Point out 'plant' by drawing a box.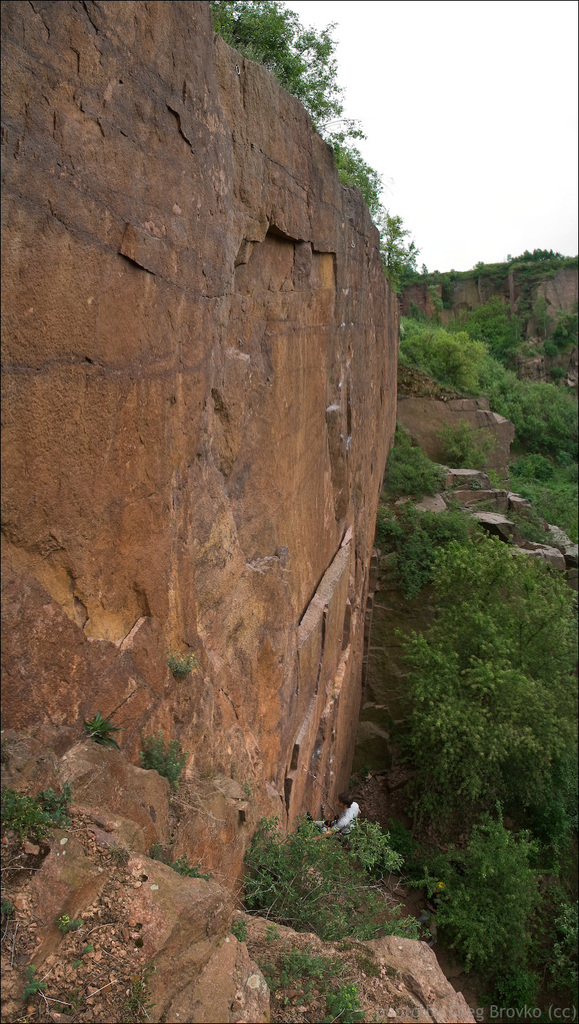
<region>61, 985, 88, 1015</region>.
